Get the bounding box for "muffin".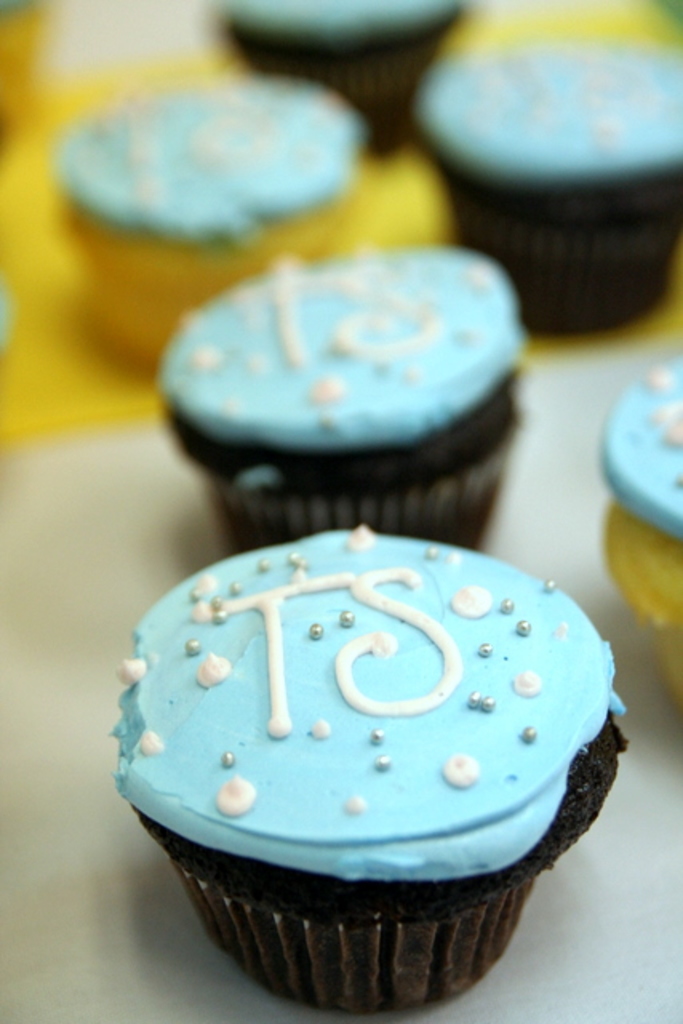
{"left": 221, "top": 0, "right": 457, "bottom": 149}.
